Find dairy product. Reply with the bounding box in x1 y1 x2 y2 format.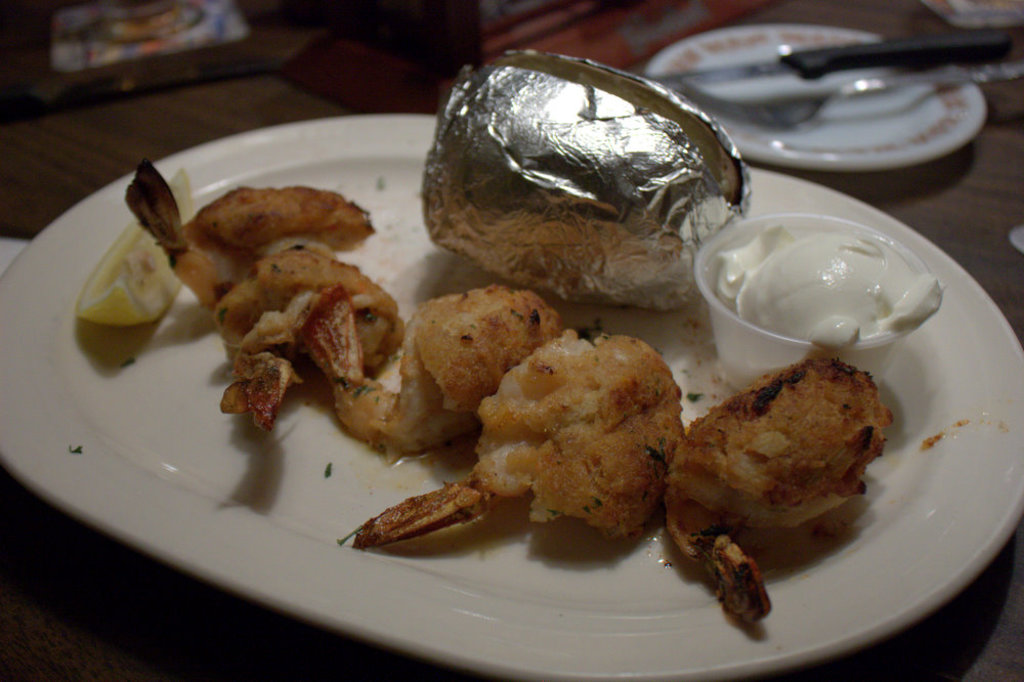
707 202 964 359.
